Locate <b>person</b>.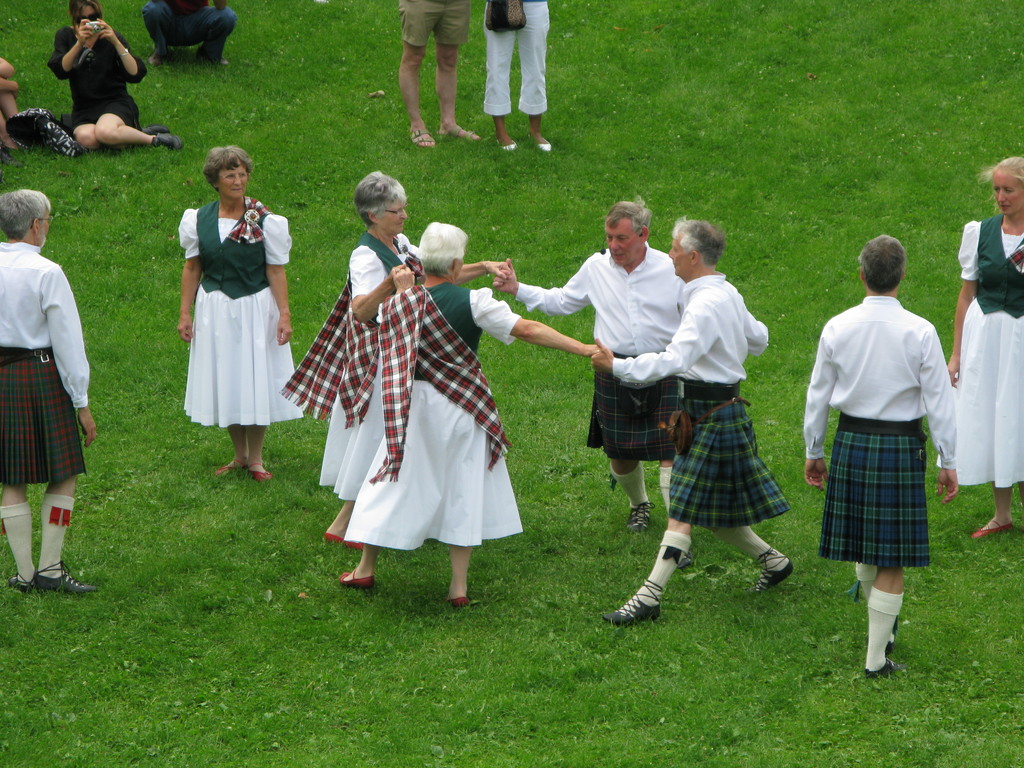
Bounding box: x1=0, y1=189, x2=99, y2=591.
